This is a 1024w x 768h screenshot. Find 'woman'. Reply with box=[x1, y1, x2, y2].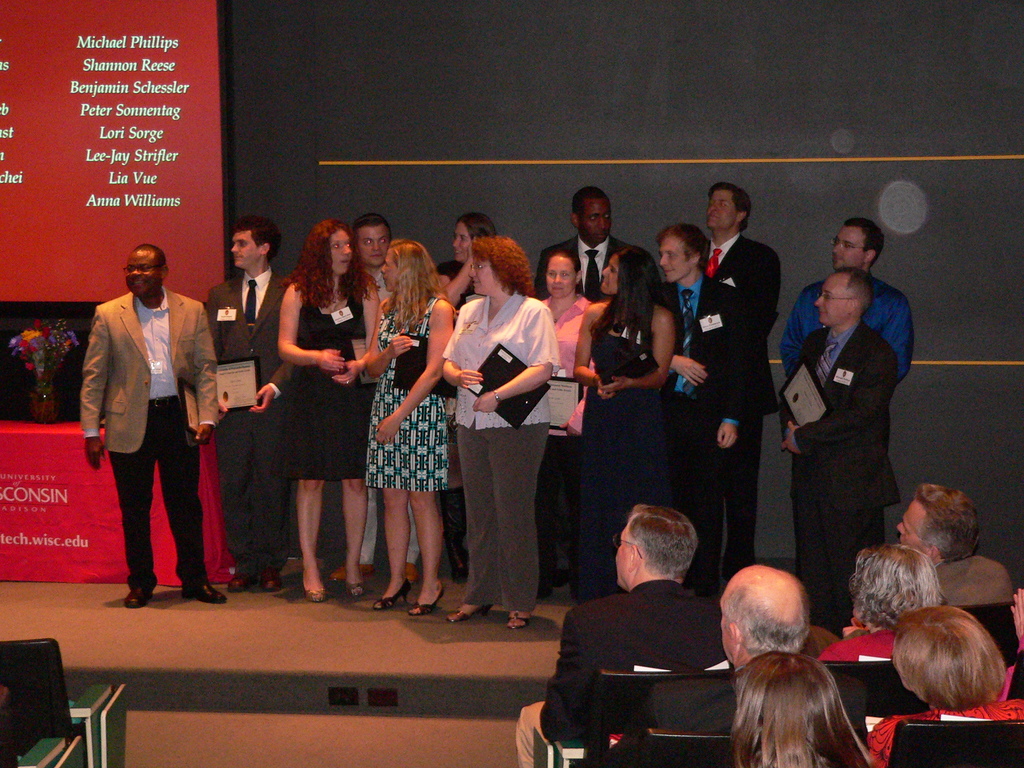
box=[253, 239, 368, 608].
